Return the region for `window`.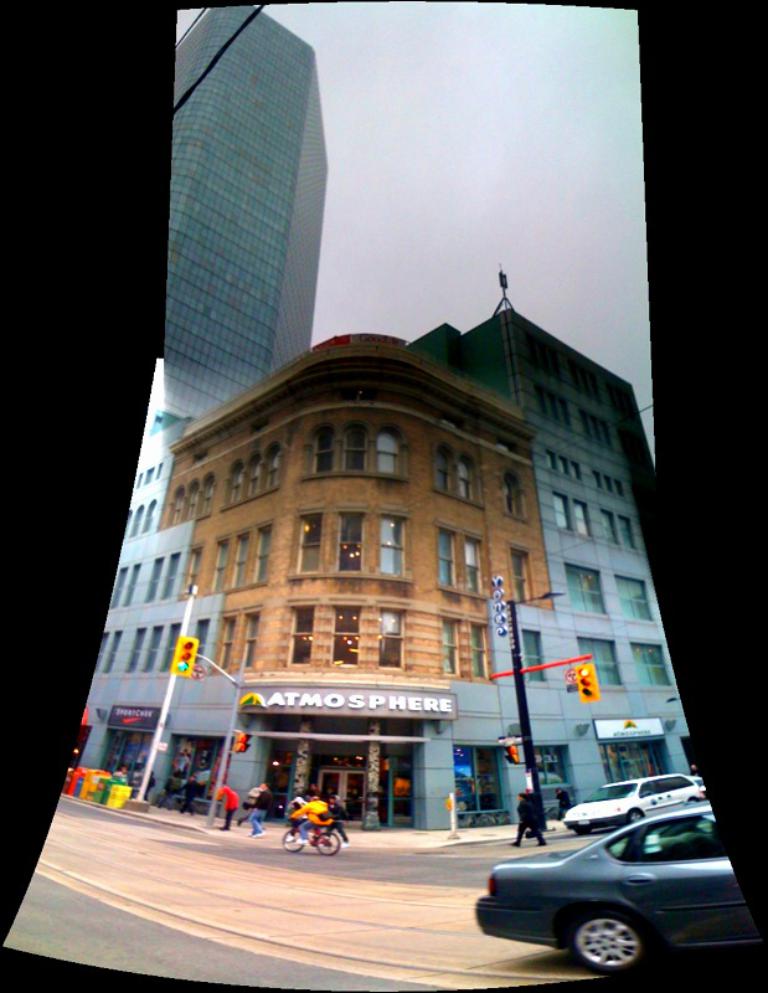
<bbox>213, 619, 237, 660</bbox>.
